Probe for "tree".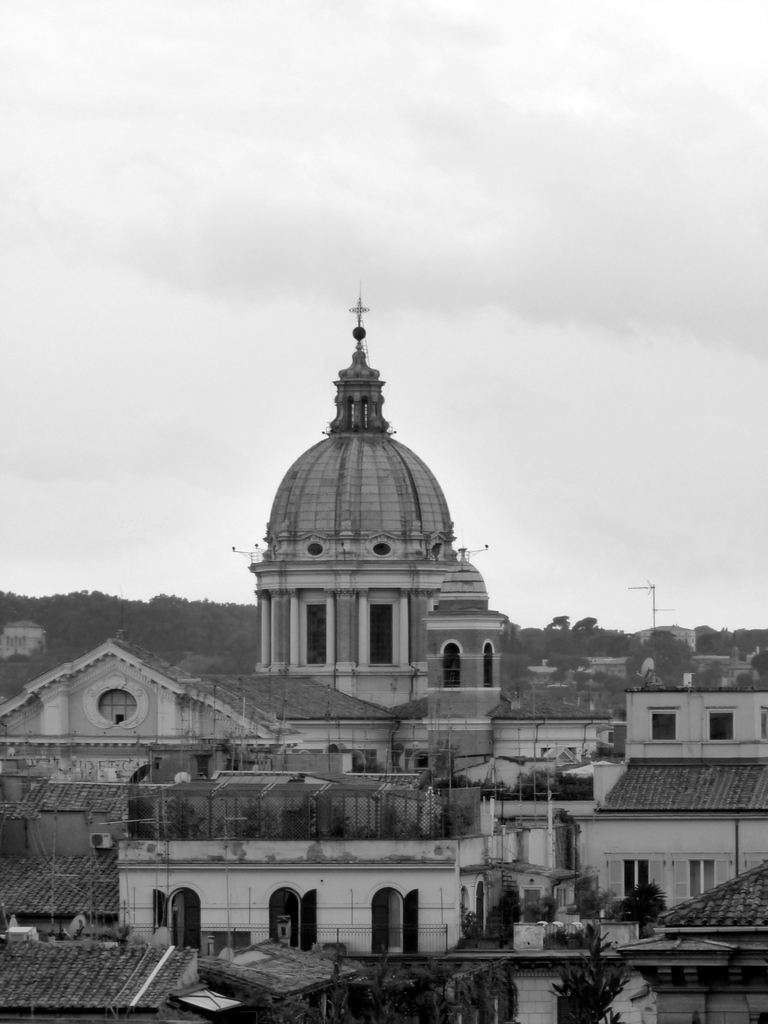
Probe result: rect(319, 959, 516, 1023).
